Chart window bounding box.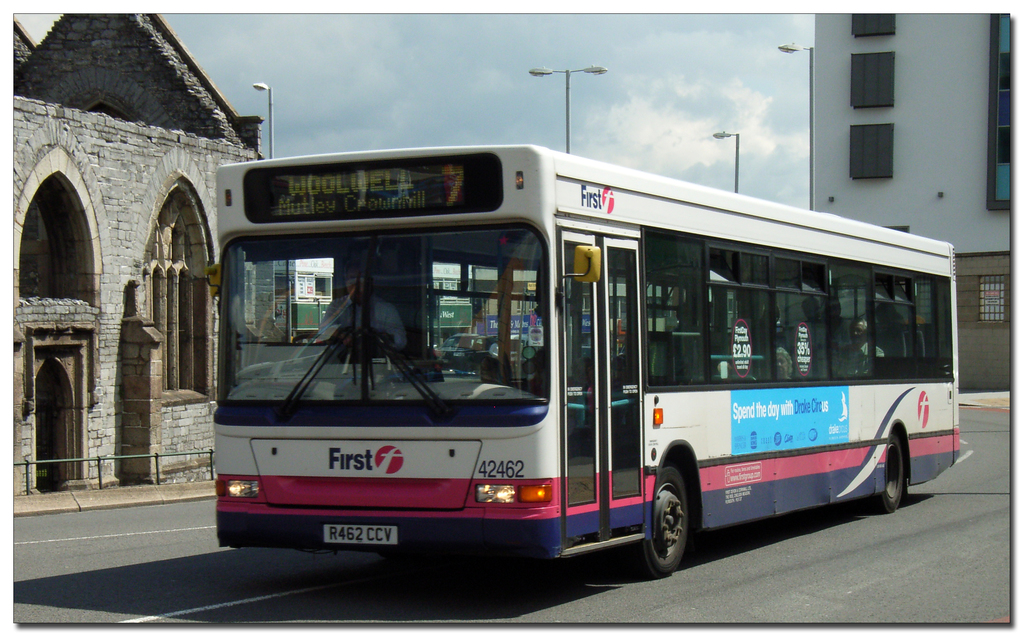
Charted: bbox=(848, 124, 893, 182).
